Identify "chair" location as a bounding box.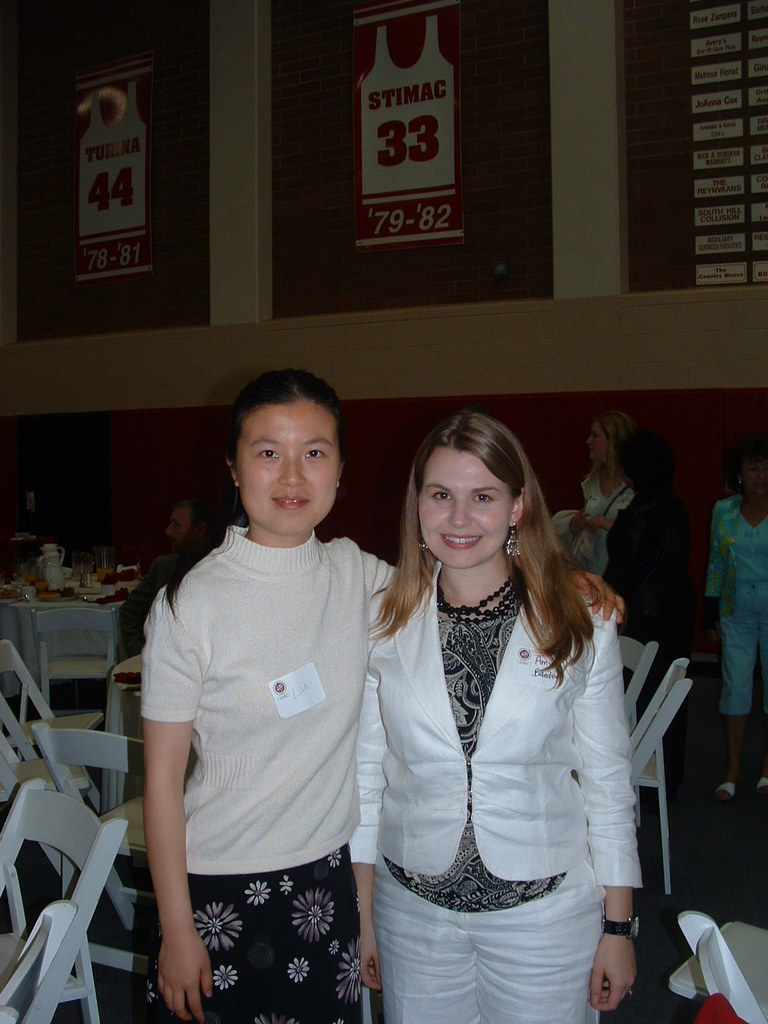
[x1=0, y1=634, x2=119, y2=810].
